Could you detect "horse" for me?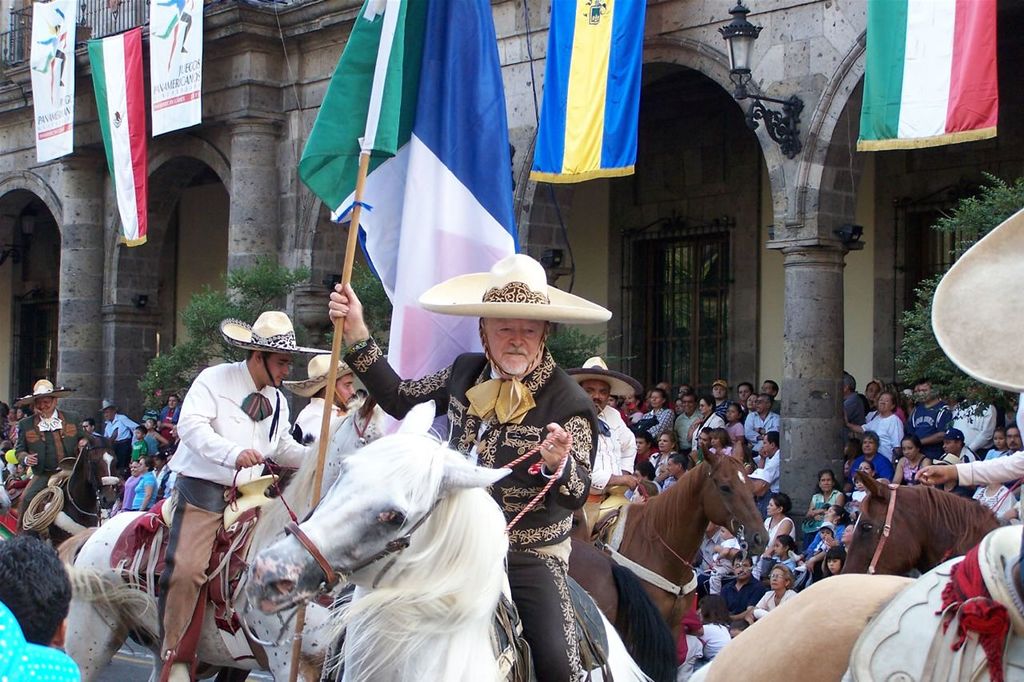
Detection result: (34, 423, 120, 547).
